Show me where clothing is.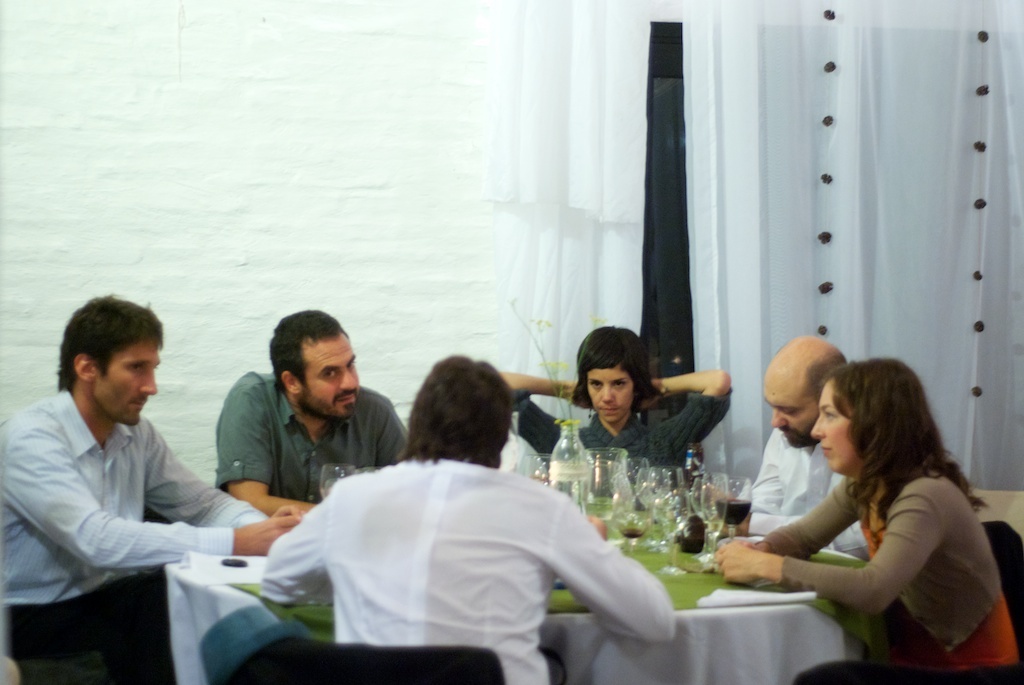
clothing is at 257,430,663,674.
